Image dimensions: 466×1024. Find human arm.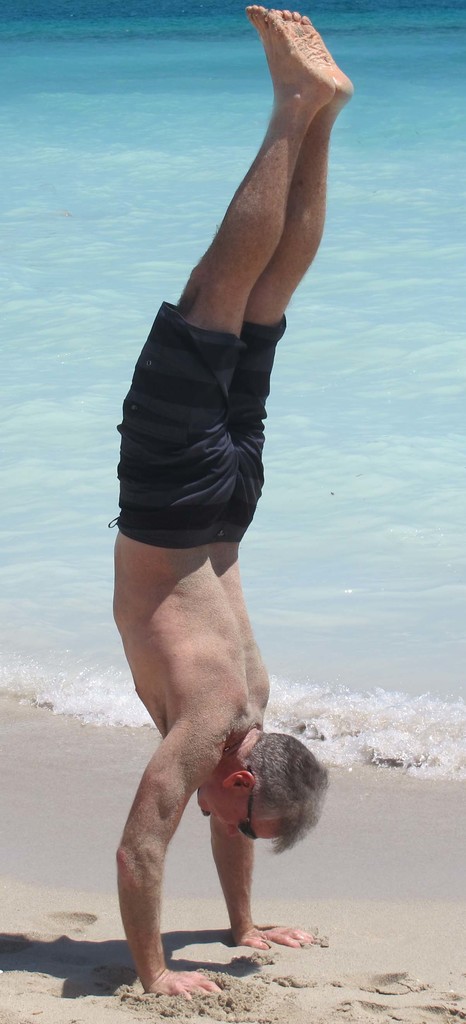
208, 812, 327, 952.
